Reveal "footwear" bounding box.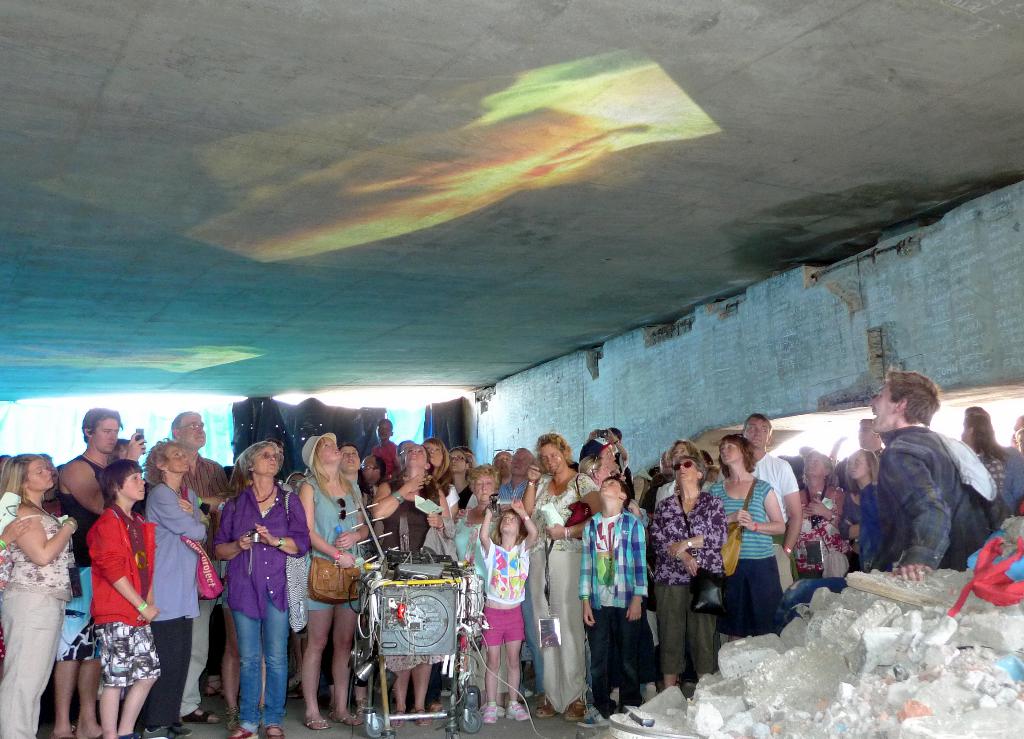
Revealed: <bbox>504, 699, 530, 720</bbox>.
